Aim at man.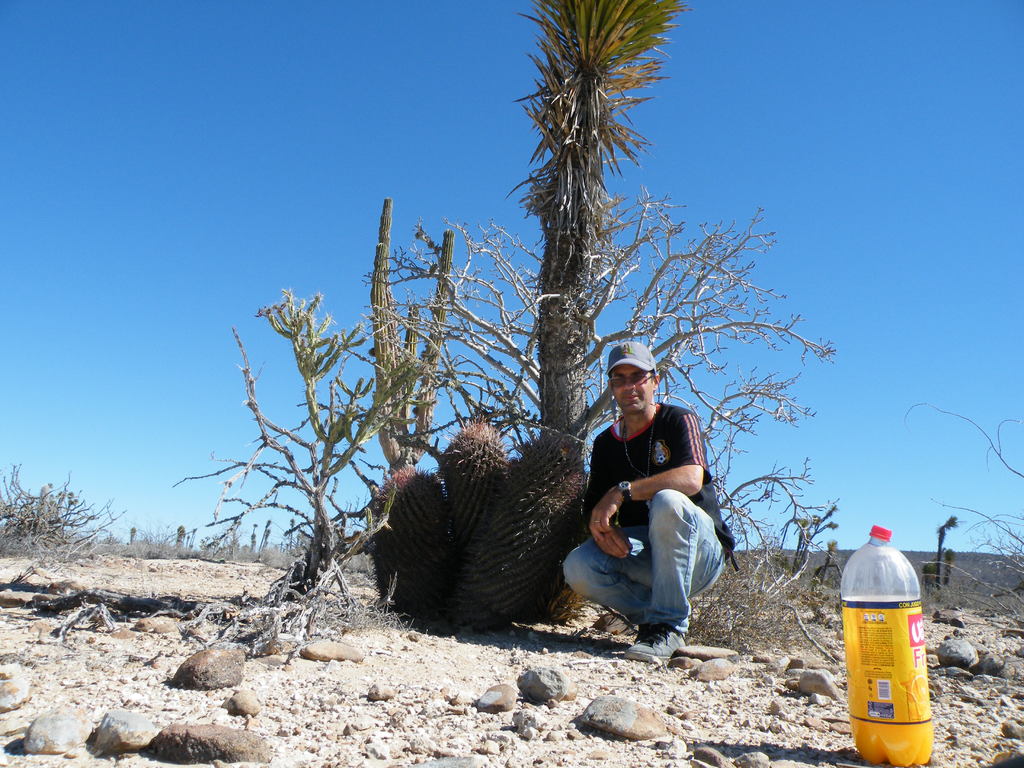
Aimed at {"left": 565, "top": 340, "right": 733, "bottom": 668}.
